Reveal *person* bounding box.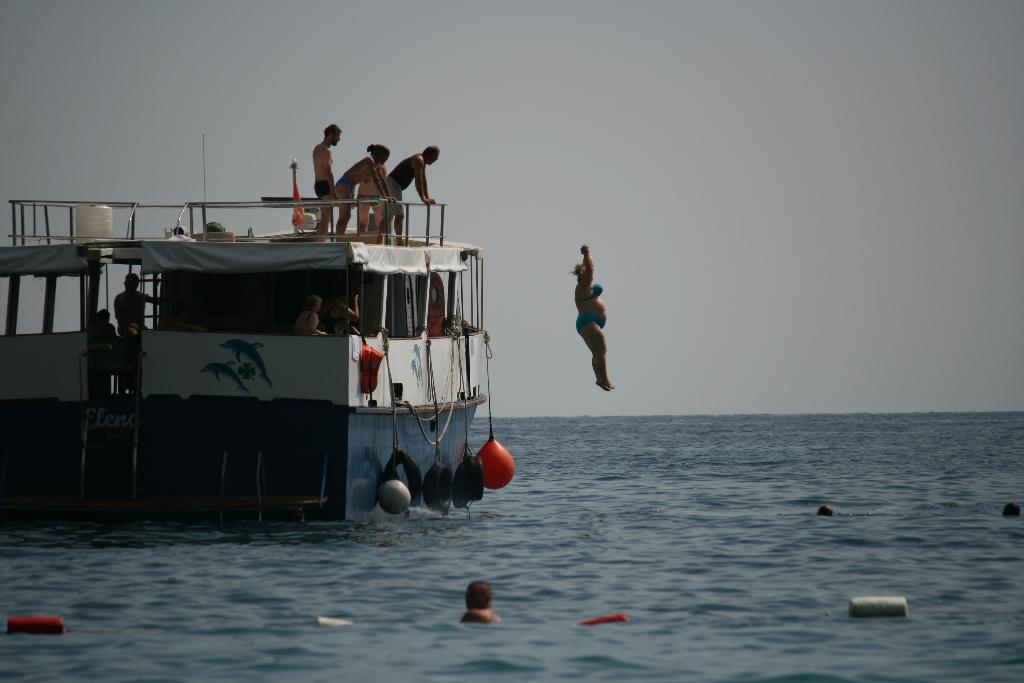
Revealed: (292,294,327,333).
